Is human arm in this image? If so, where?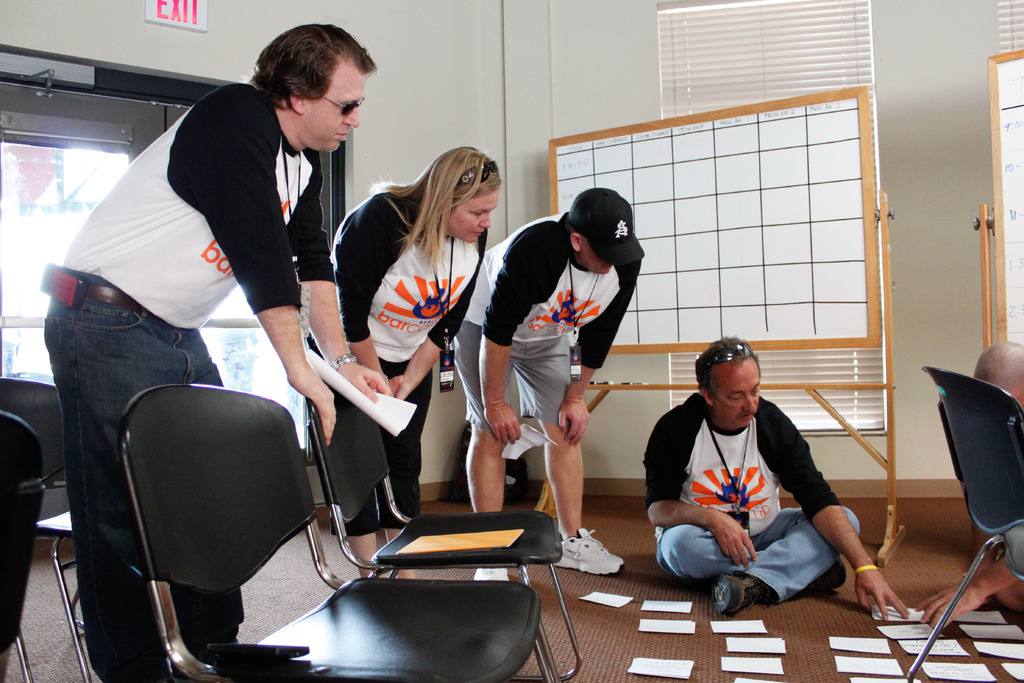
Yes, at bbox(399, 247, 488, 400).
